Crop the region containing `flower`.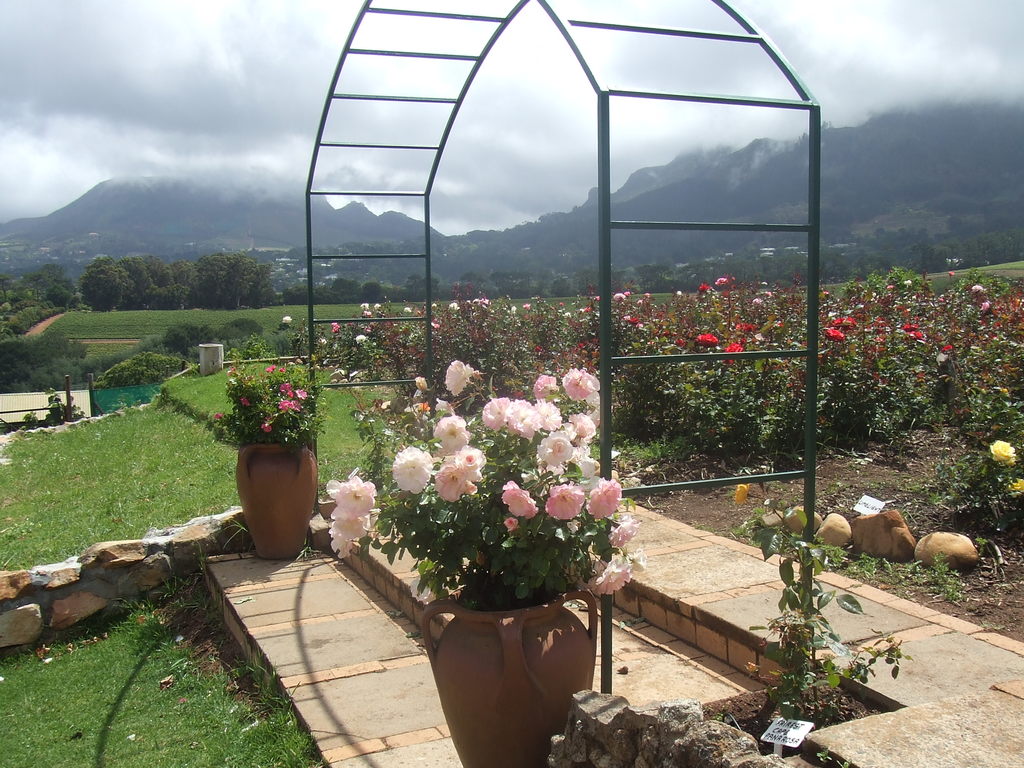
Crop region: select_region(829, 316, 860, 326).
